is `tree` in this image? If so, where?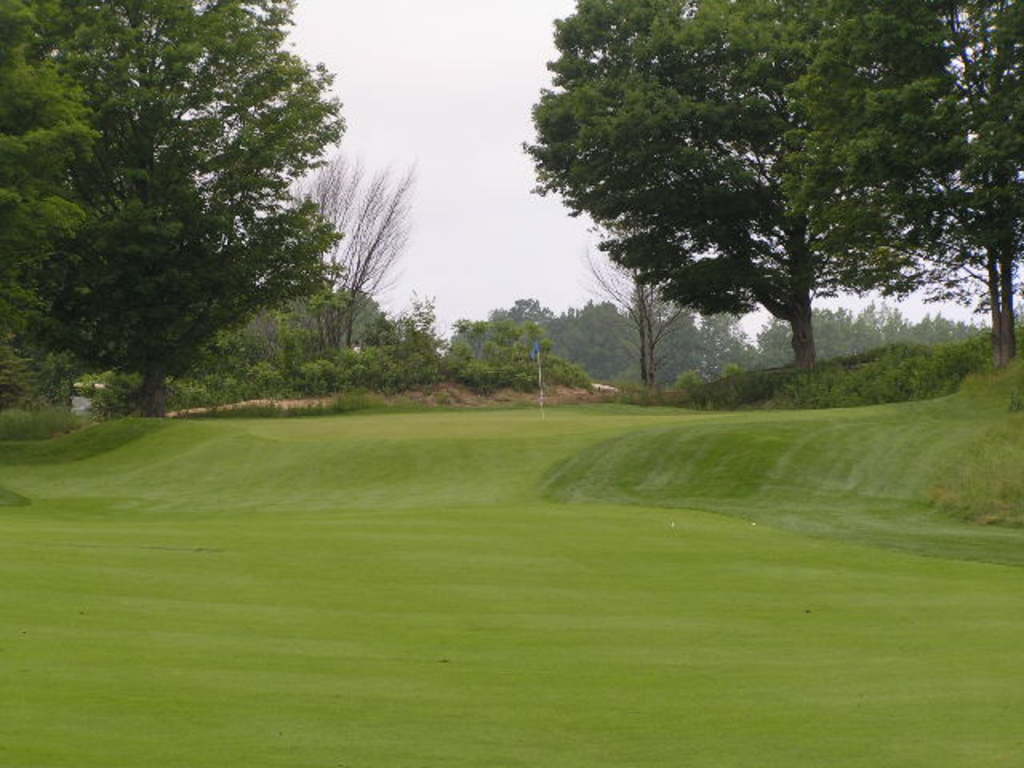
Yes, at x1=512, y1=0, x2=1022, y2=387.
